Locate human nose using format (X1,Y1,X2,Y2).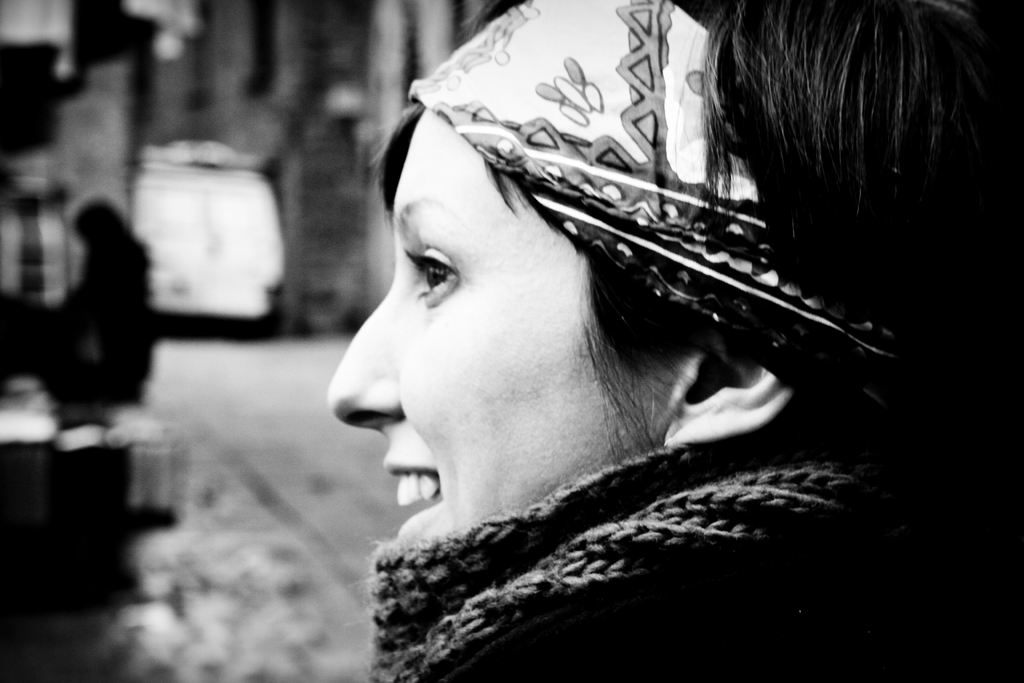
(316,270,409,431).
